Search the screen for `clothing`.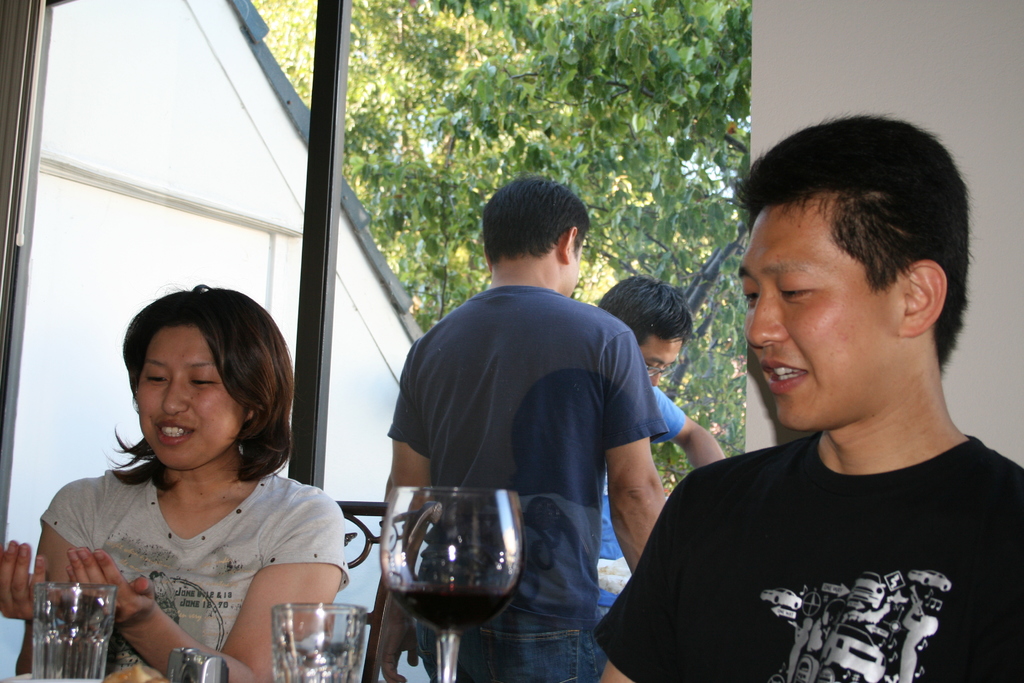
Found at [39, 457, 353, 682].
